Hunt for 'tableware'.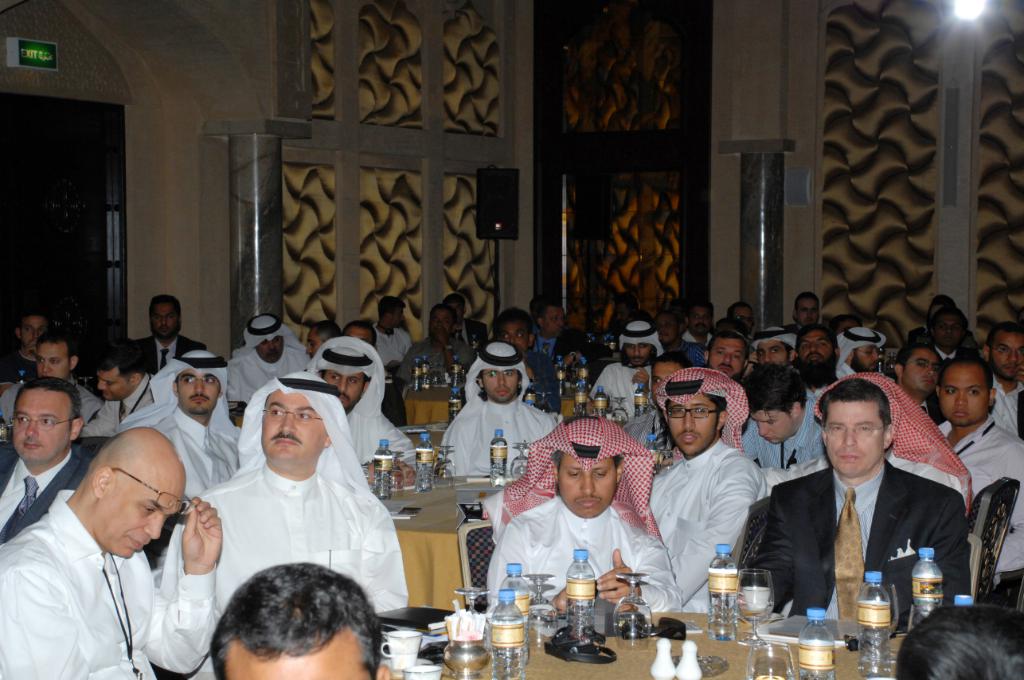
Hunted down at rect(390, 447, 406, 490).
